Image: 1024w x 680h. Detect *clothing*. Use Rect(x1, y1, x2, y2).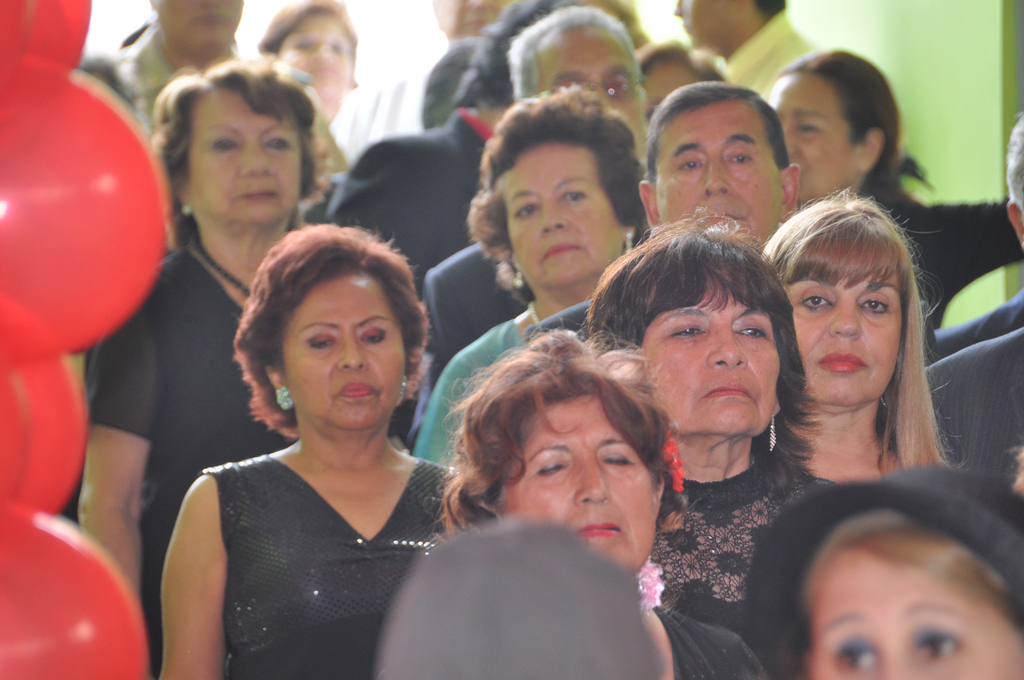
Rect(659, 606, 772, 679).
